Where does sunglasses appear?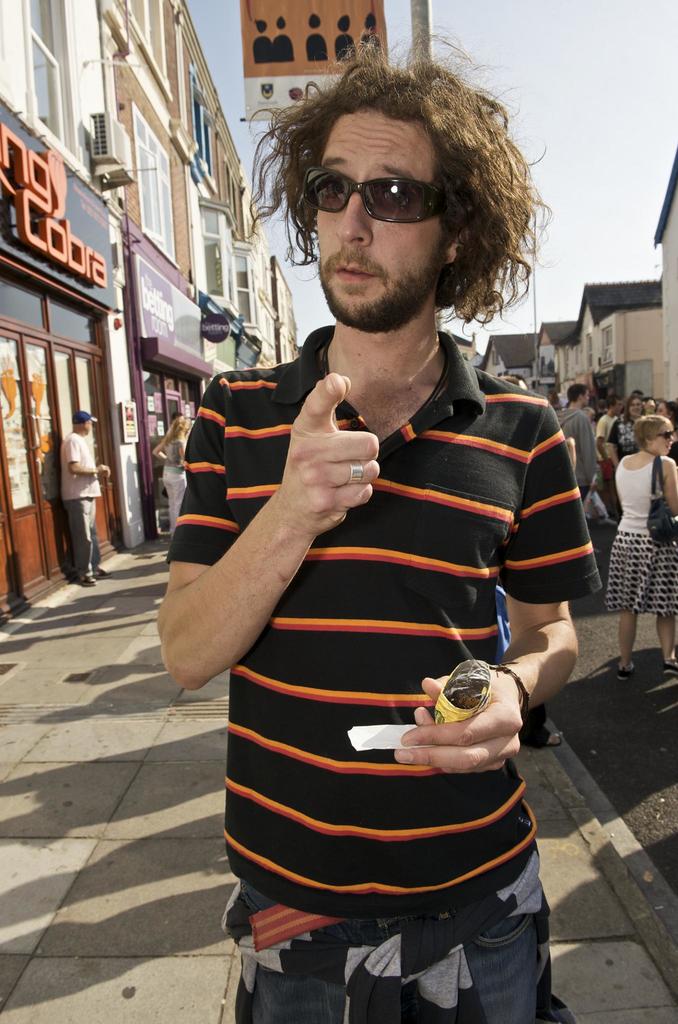
Appears at 300:165:447:225.
